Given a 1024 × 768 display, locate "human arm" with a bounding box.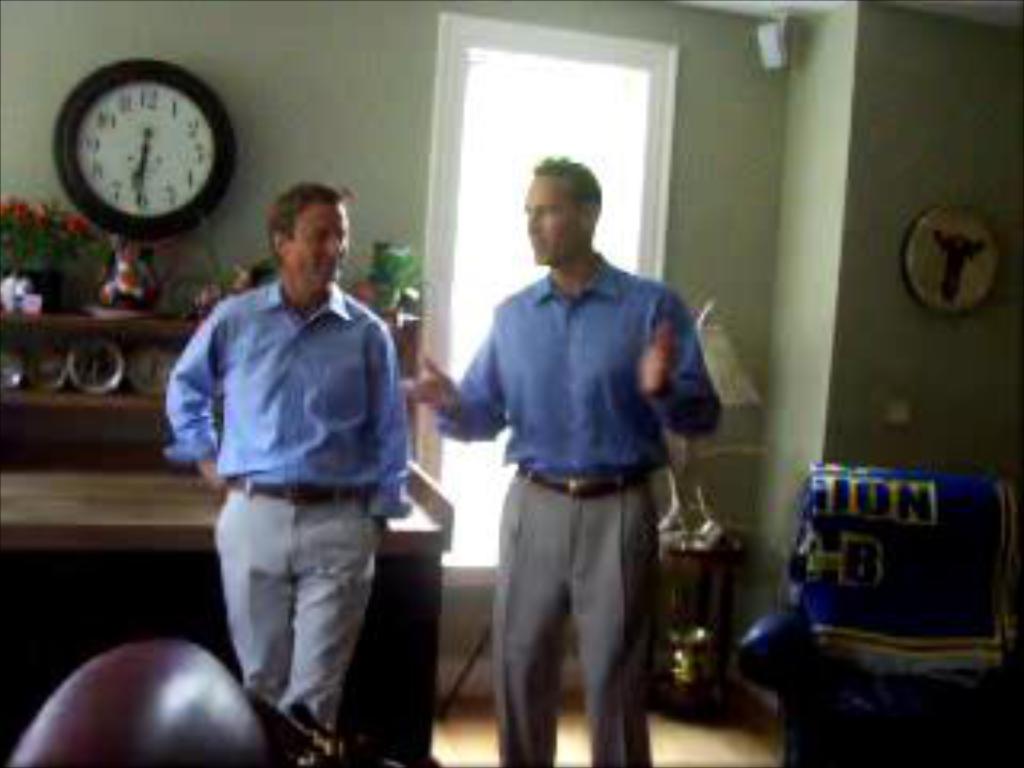
Located: 406:307:515:451.
